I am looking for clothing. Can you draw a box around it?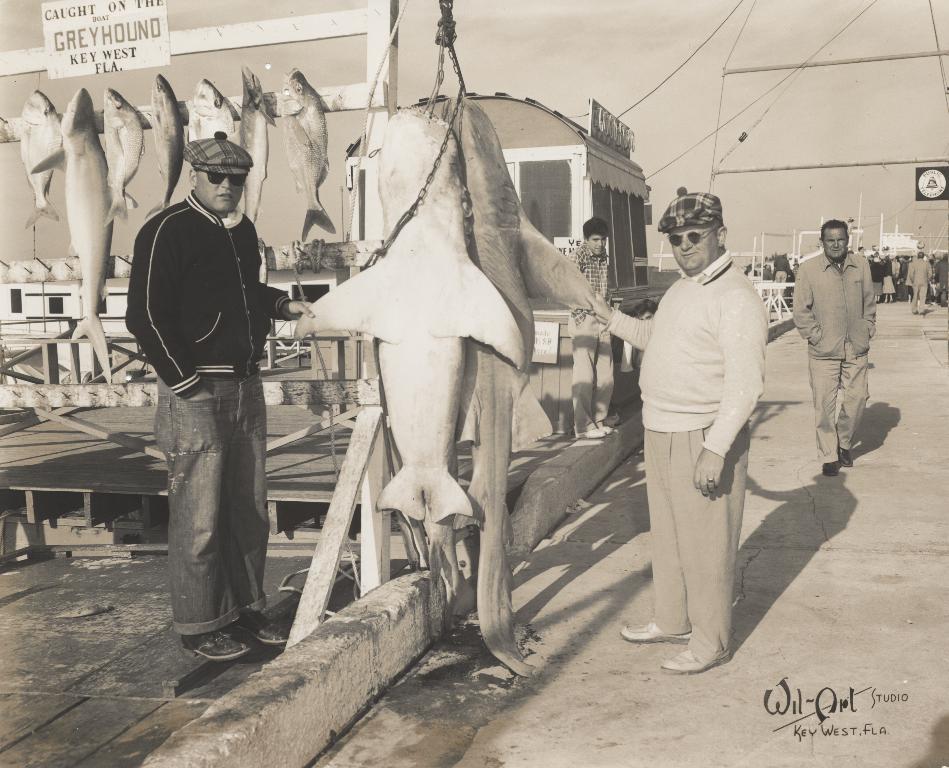
Sure, the bounding box is <region>638, 195, 788, 659</region>.
